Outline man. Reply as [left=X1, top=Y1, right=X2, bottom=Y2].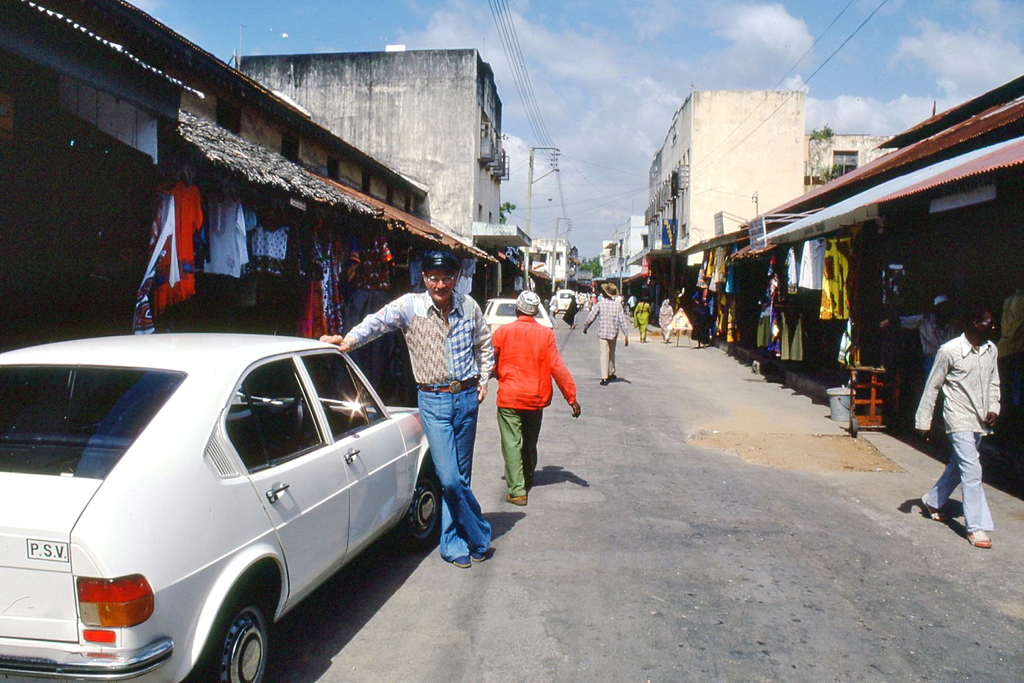
[left=482, top=290, right=580, bottom=504].
